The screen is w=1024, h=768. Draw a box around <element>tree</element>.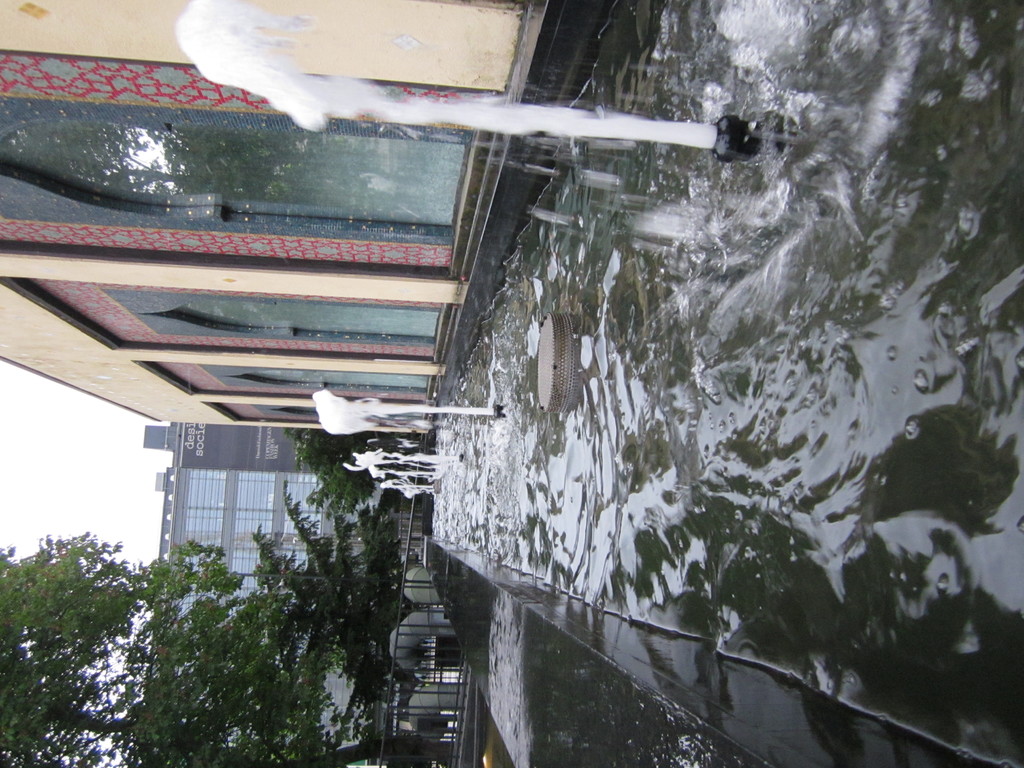
l=0, t=534, r=144, b=767.
